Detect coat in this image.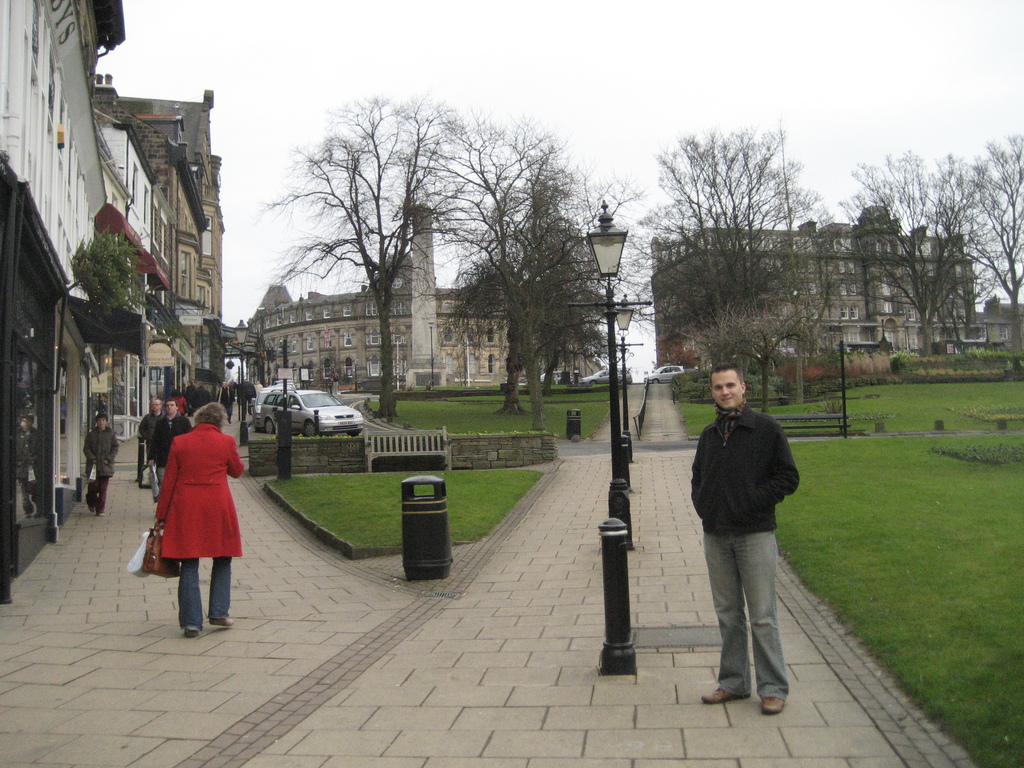
Detection: <bbox>78, 424, 118, 477</bbox>.
